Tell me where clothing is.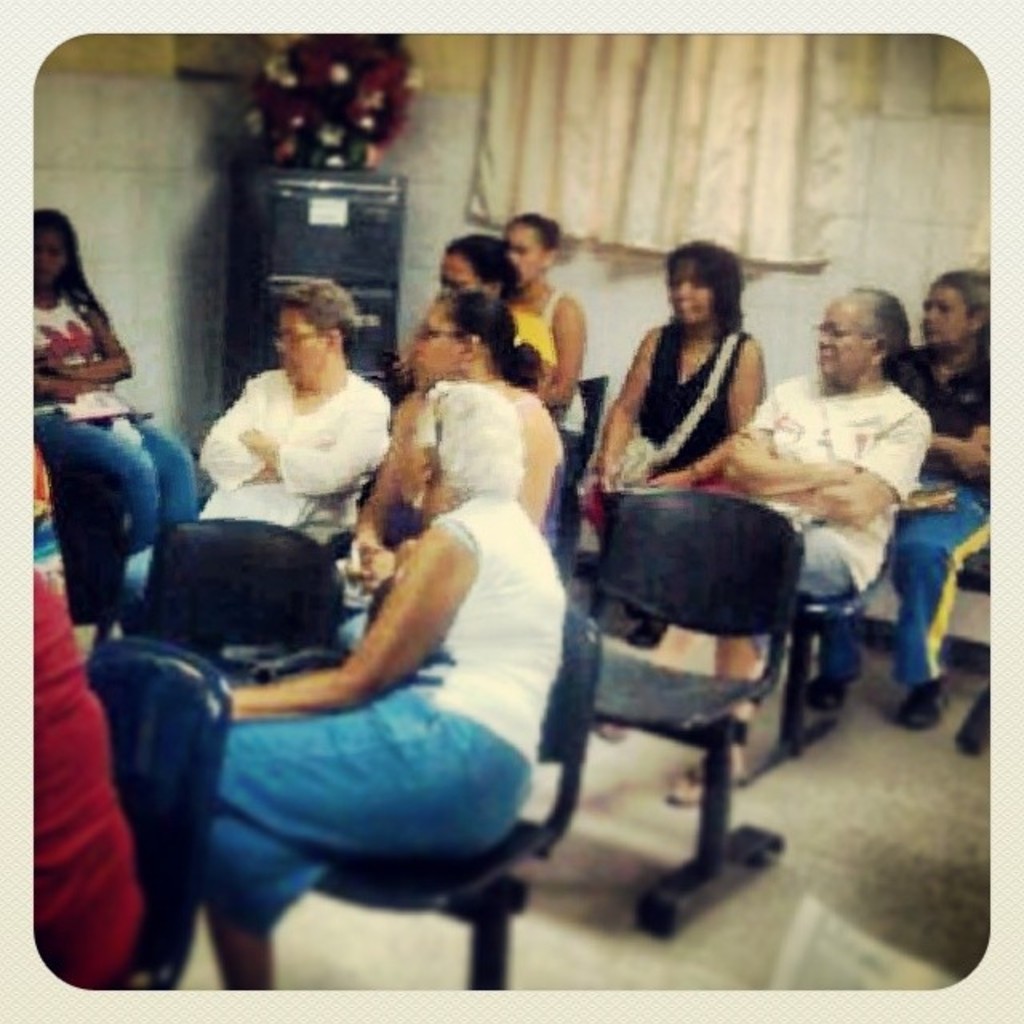
clothing is at region(630, 317, 750, 480).
